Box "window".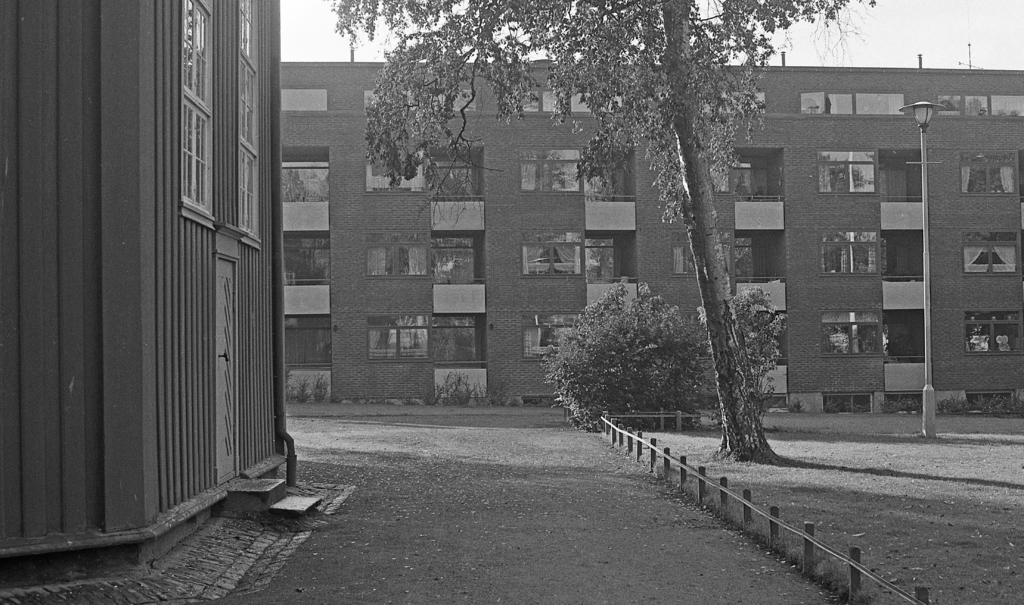
bbox(800, 92, 902, 115).
